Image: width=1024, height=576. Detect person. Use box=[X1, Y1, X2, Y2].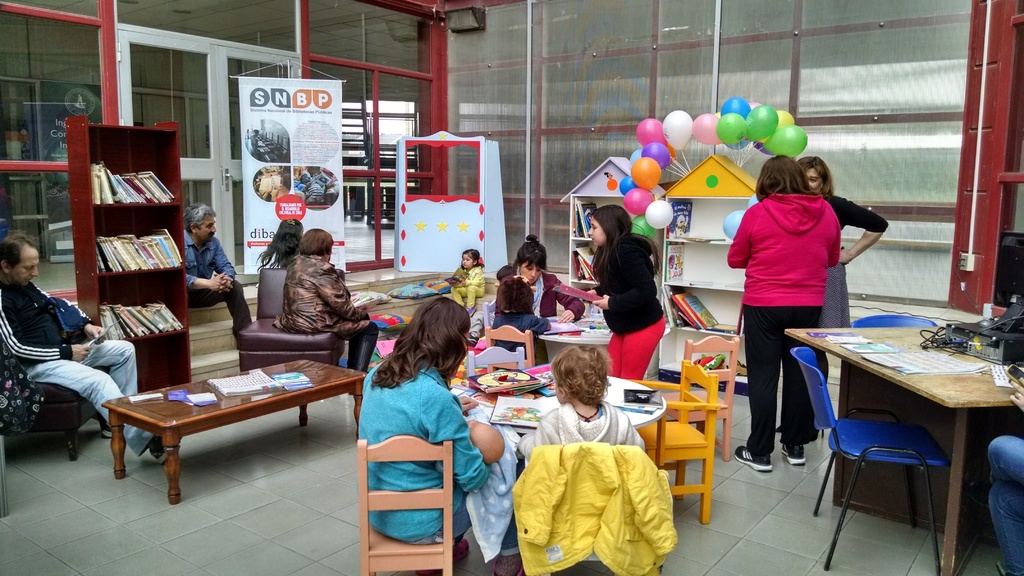
box=[186, 204, 252, 337].
